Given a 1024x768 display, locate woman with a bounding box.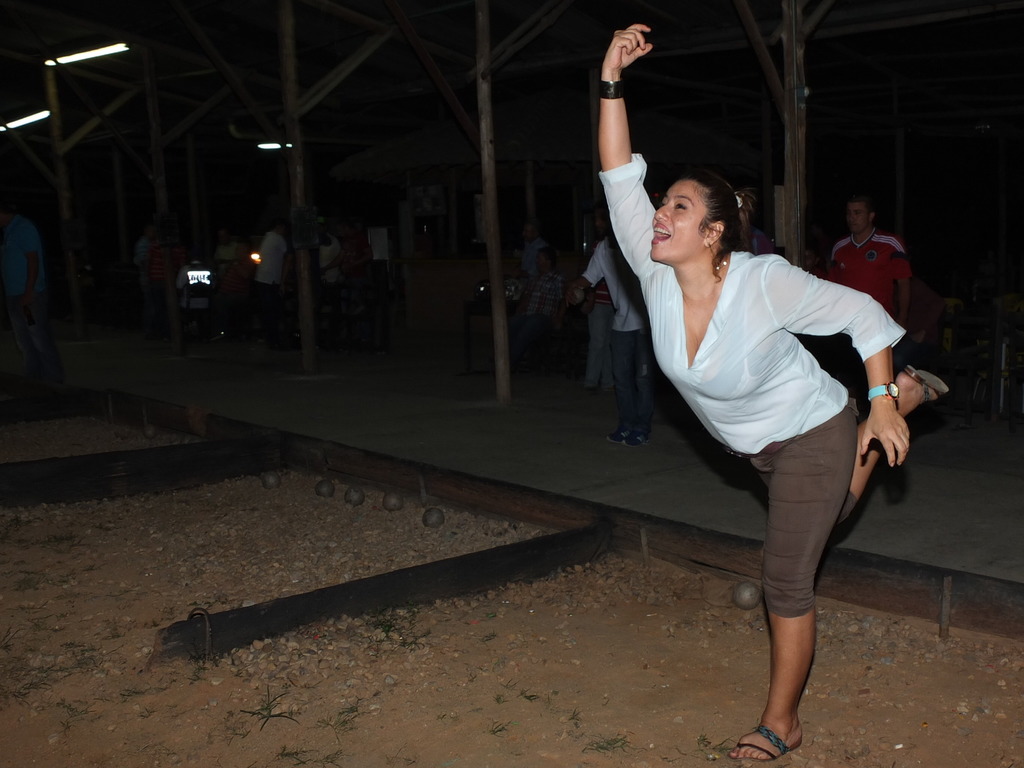
Located: bbox=[602, 24, 941, 767].
